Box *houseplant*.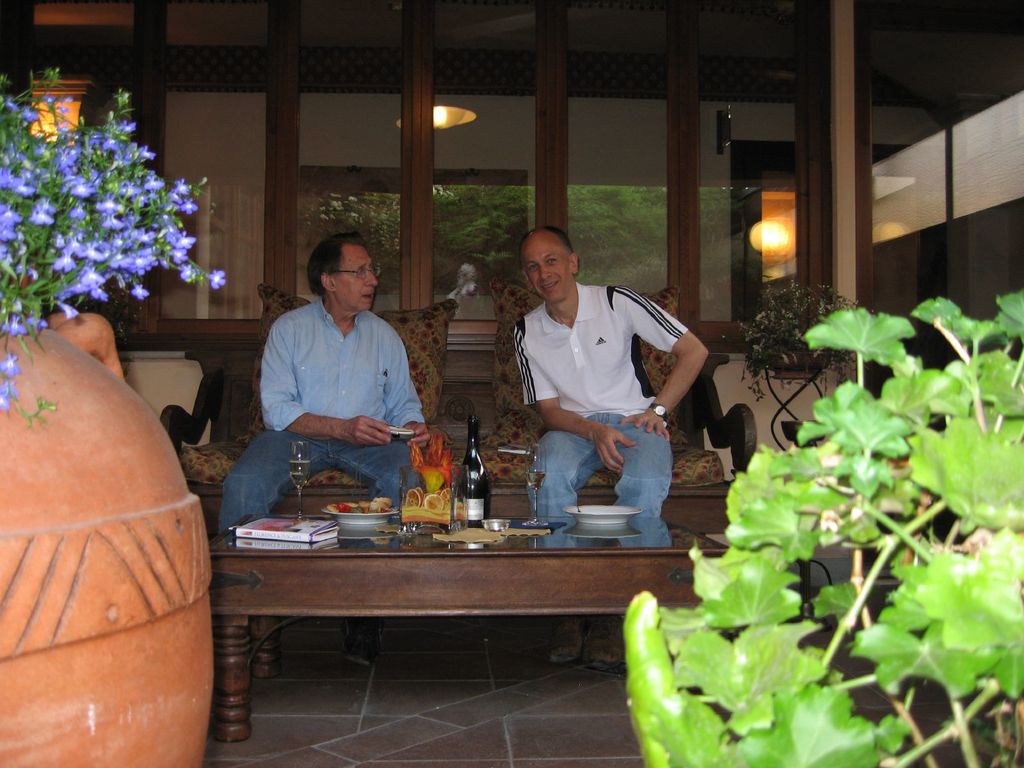
717, 281, 855, 471.
